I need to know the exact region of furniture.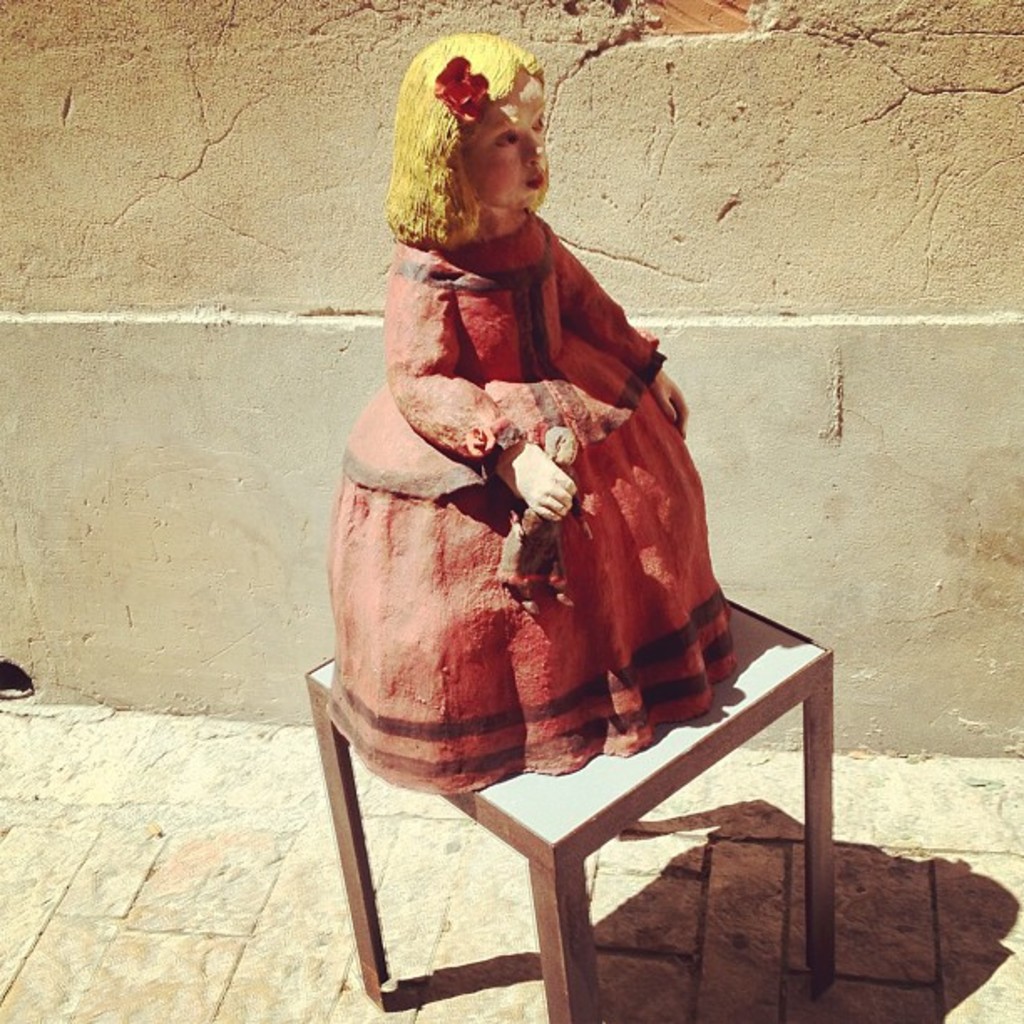
Region: (x1=306, y1=589, x2=835, y2=1022).
